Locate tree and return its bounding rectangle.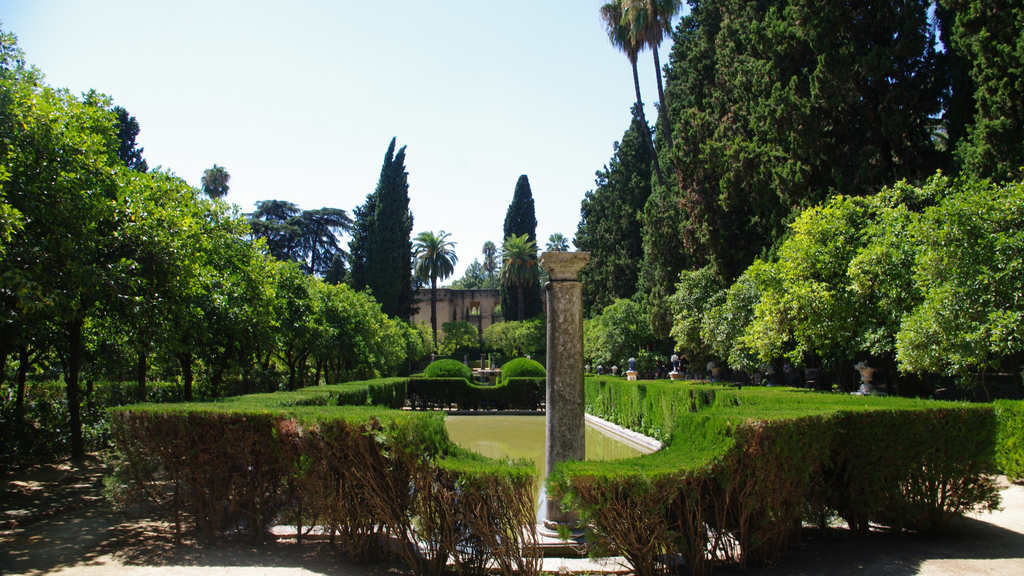
[412,230,458,351].
